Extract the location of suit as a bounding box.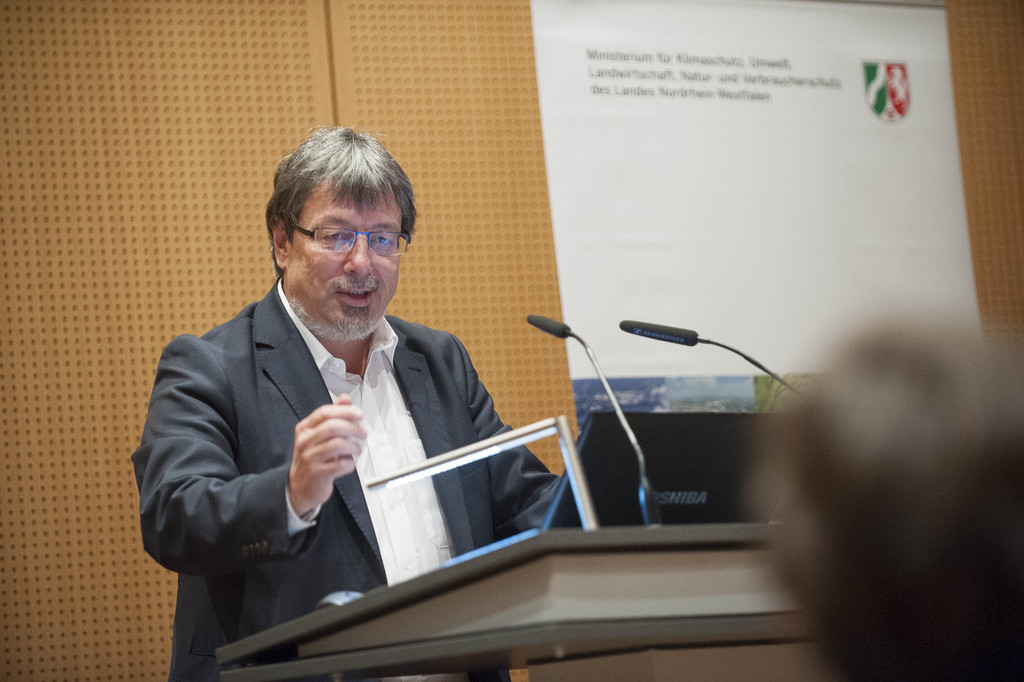
140, 235, 537, 629.
